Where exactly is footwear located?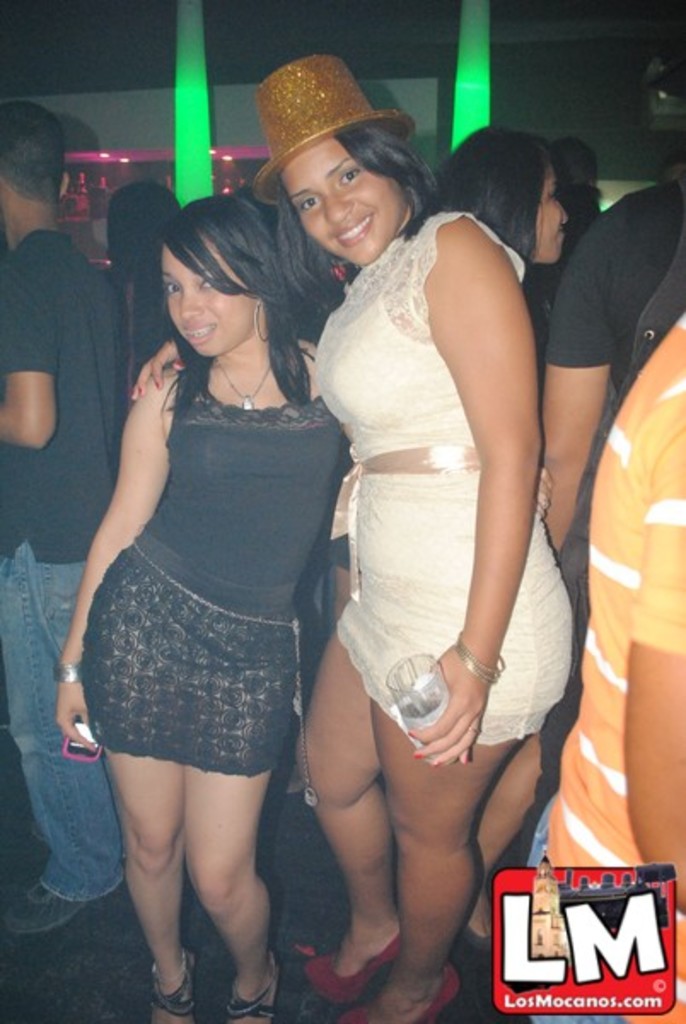
Its bounding box is Rect(227, 947, 271, 1022).
